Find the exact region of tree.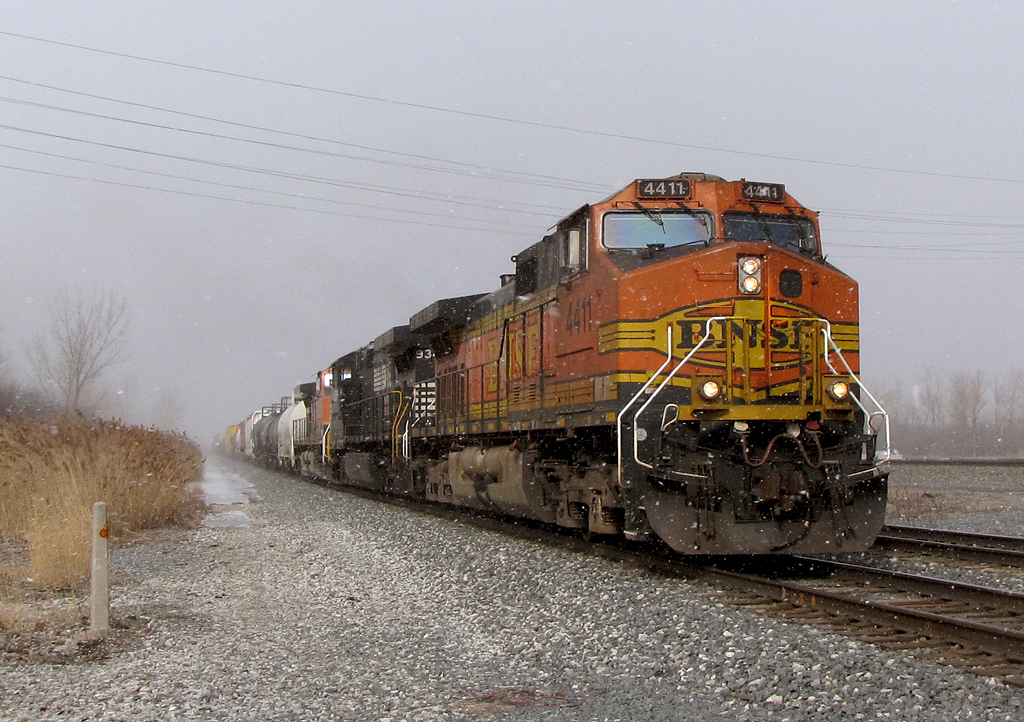
Exact region: x1=917 y1=362 x2=948 y2=455.
